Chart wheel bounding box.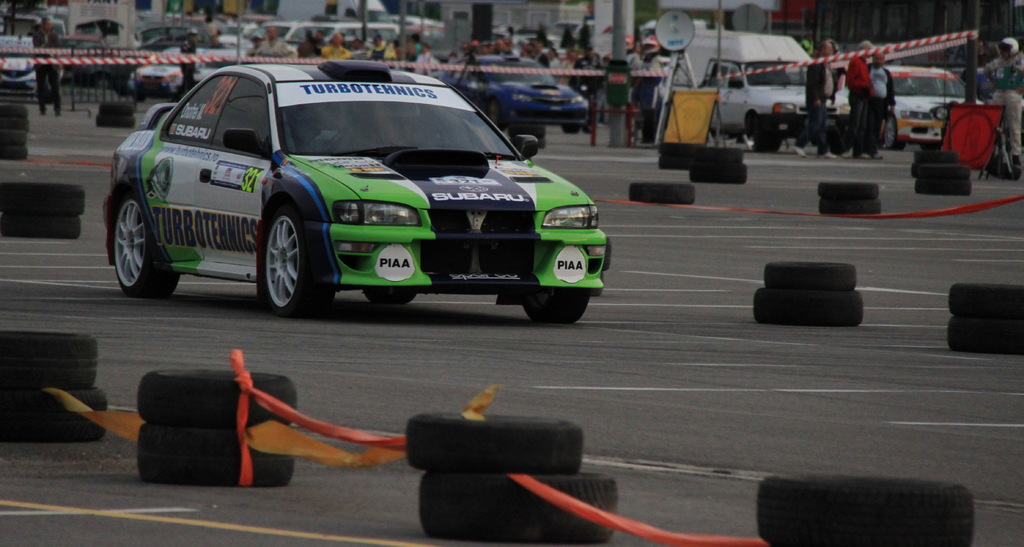
Charted: (404,414,584,476).
